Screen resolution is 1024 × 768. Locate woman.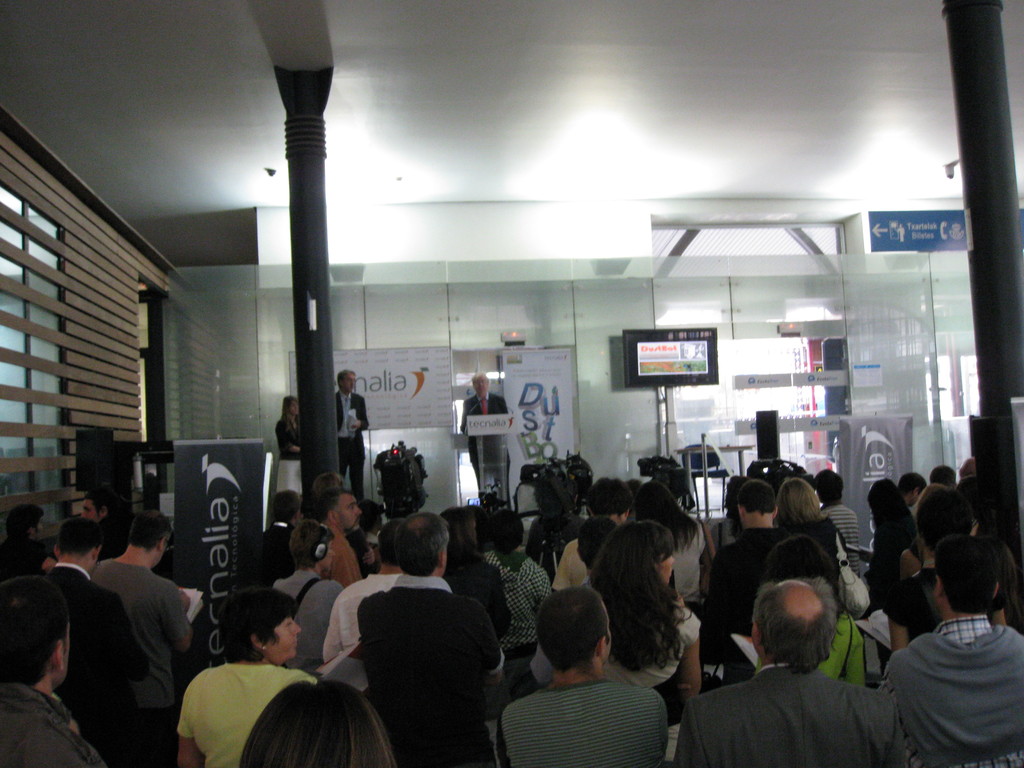
Rect(176, 582, 317, 767).
